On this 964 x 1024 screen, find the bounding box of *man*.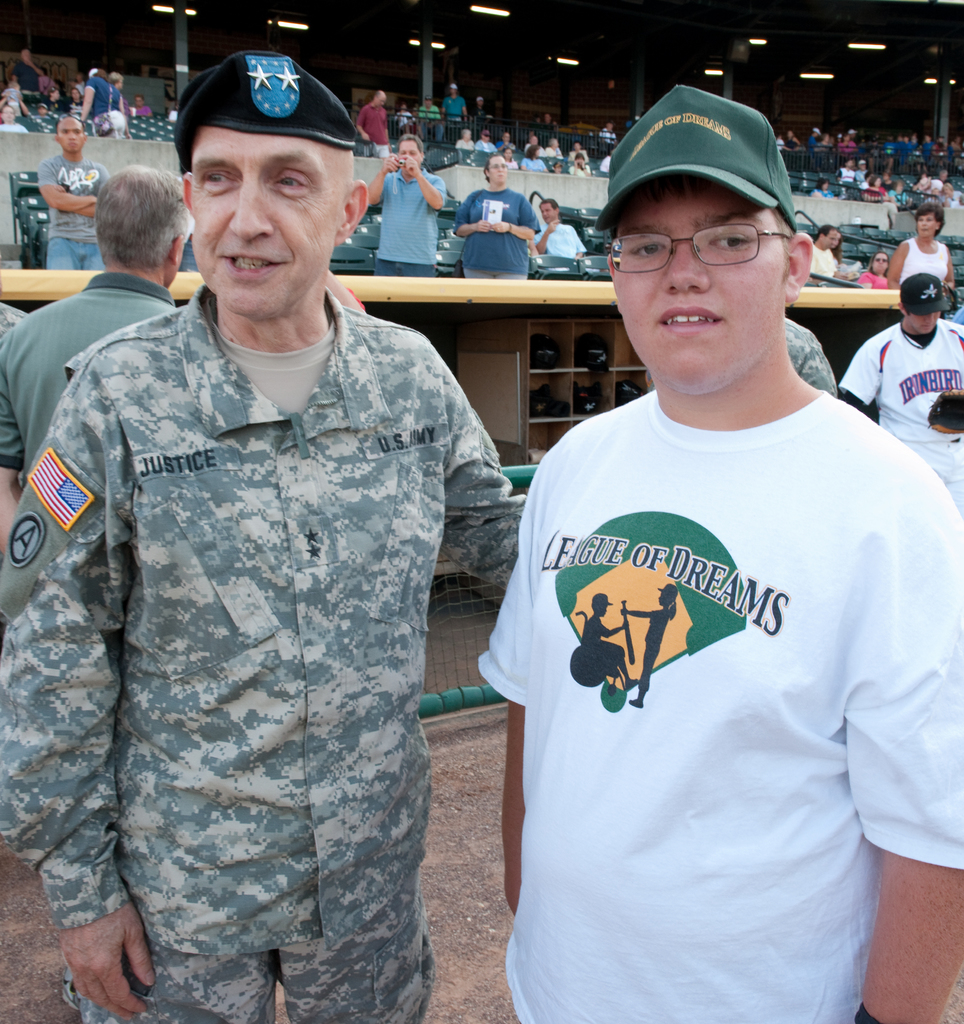
Bounding box: bbox=[808, 226, 842, 282].
